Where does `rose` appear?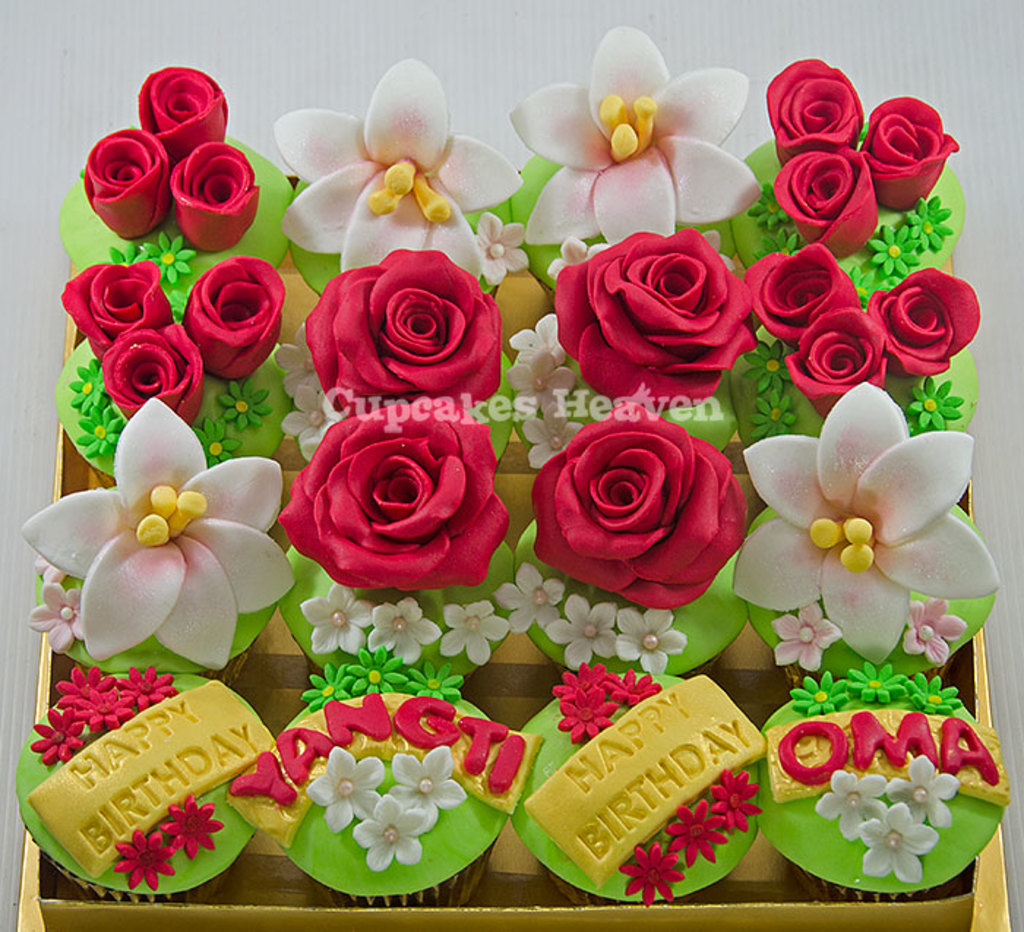
Appears at <bbox>772, 143, 875, 256</bbox>.
